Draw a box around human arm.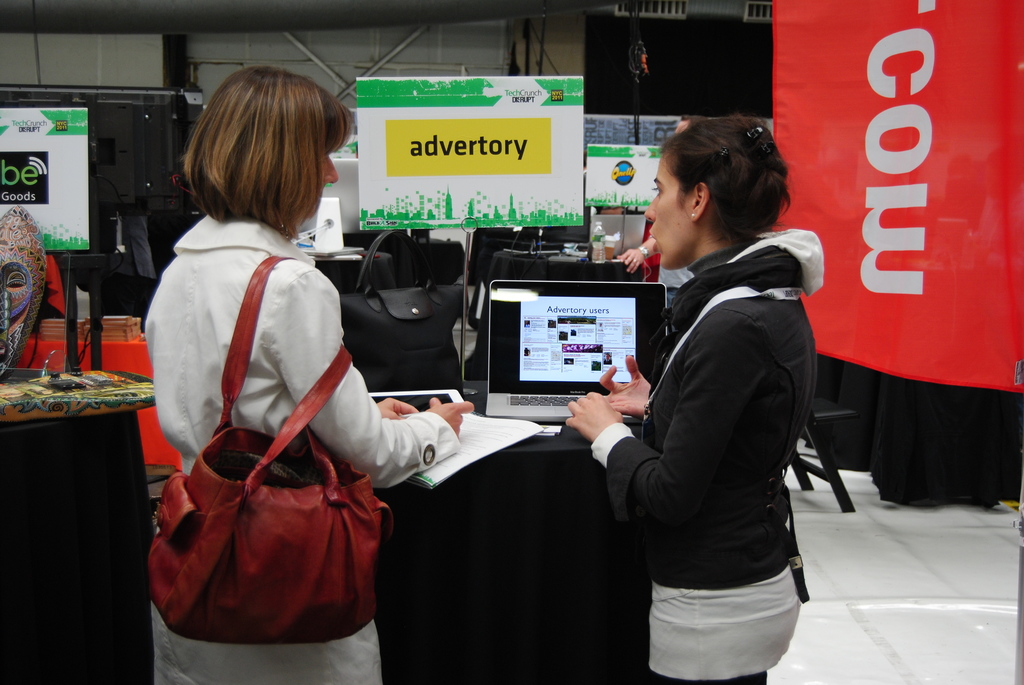
[x1=595, y1=350, x2=664, y2=415].
